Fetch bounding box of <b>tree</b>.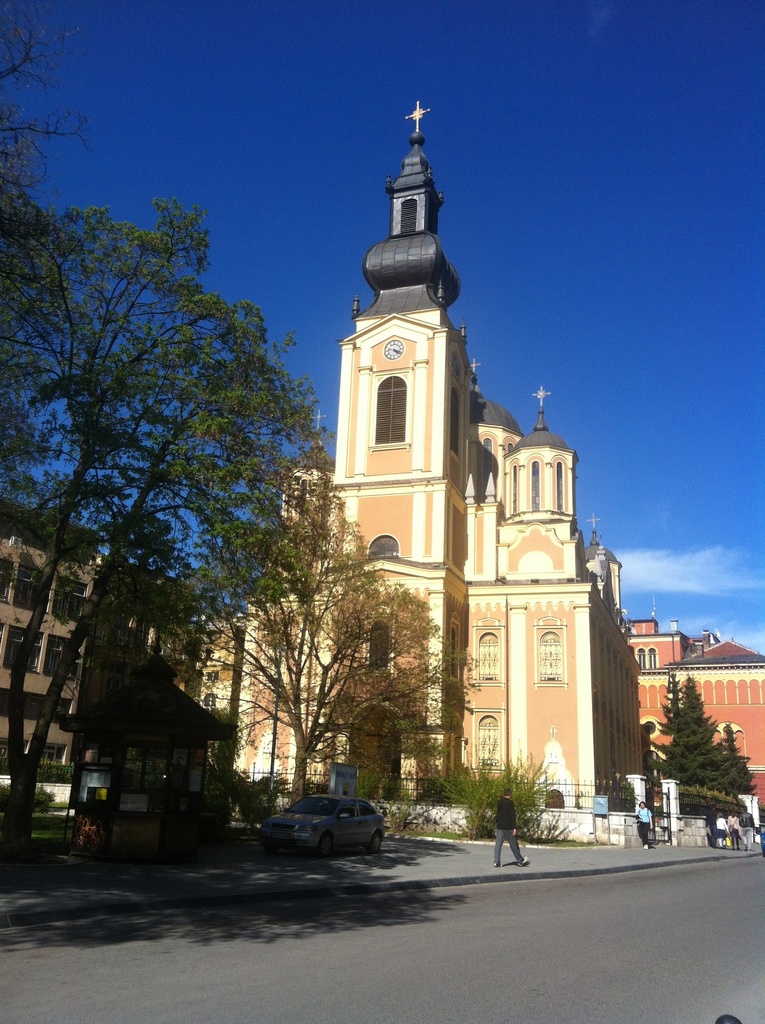
Bbox: pyautogui.locateOnScreen(635, 659, 744, 801).
